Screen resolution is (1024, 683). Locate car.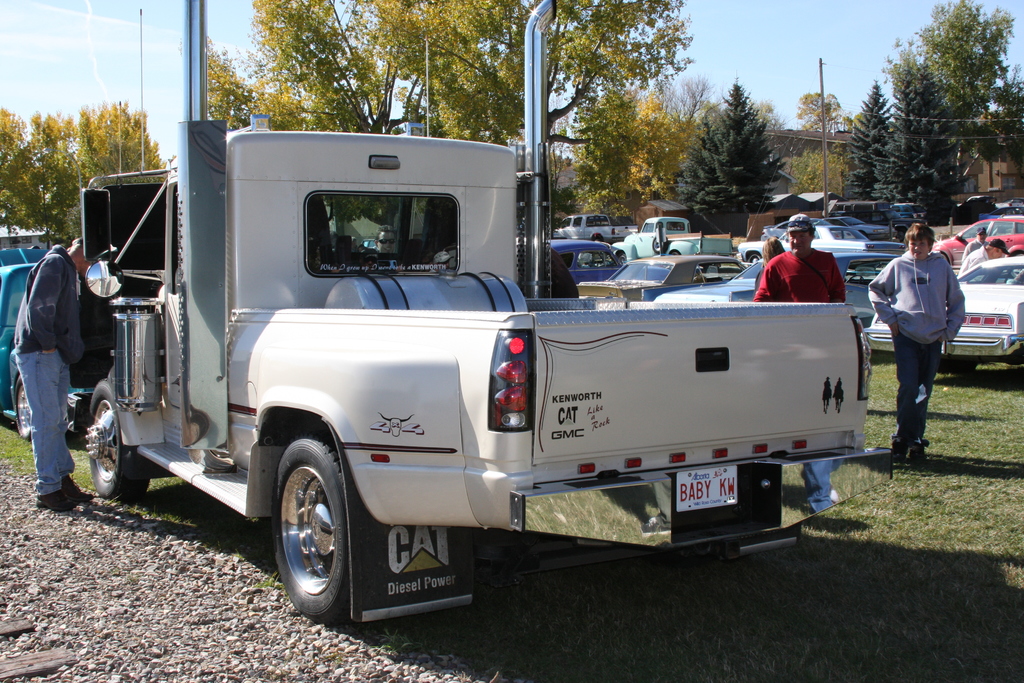
{"x1": 956, "y1": 194, "x2": 995, "y2": 214}.
